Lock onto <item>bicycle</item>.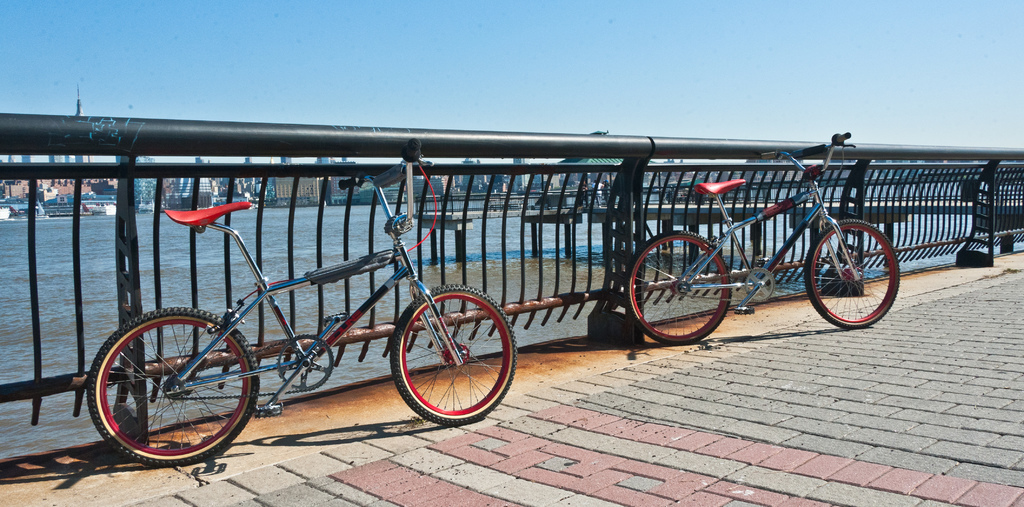
Locked: 122,169,517,453.
